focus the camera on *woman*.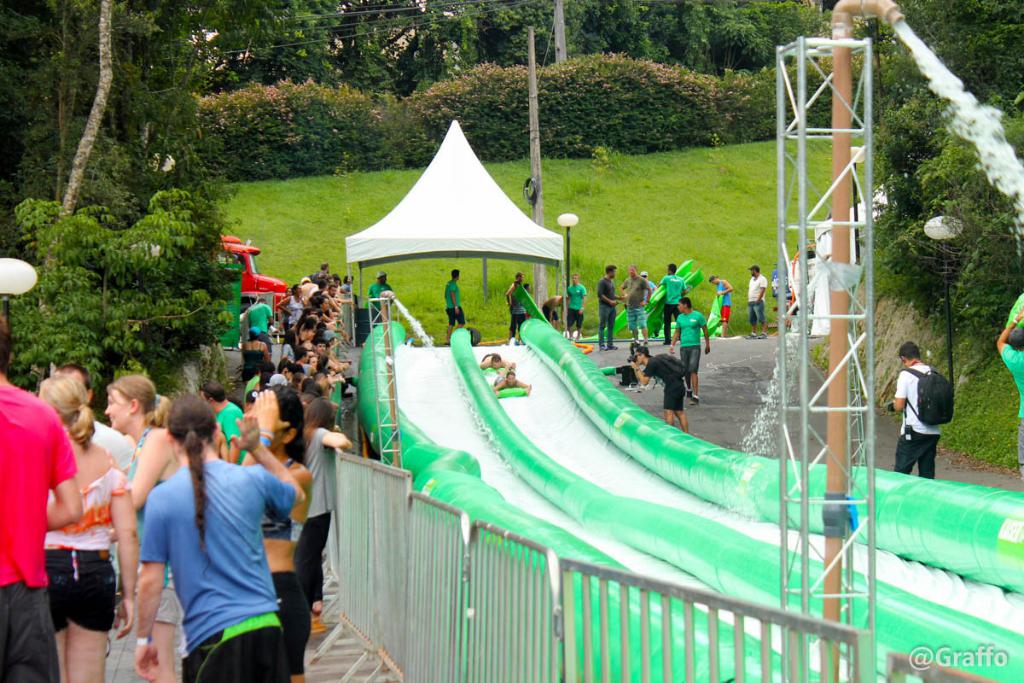
Focus region: l=100, t=382, r=182, b=682.
